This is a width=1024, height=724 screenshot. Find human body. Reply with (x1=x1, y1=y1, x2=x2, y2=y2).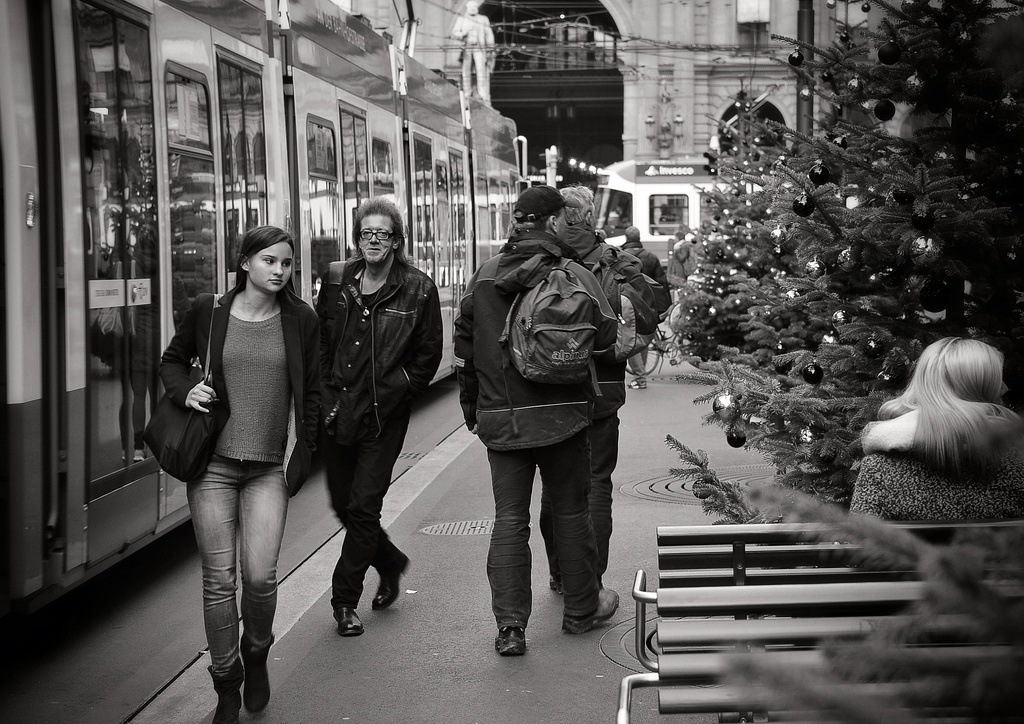
(x1=559, y1=225, x2=655, y2=597).
